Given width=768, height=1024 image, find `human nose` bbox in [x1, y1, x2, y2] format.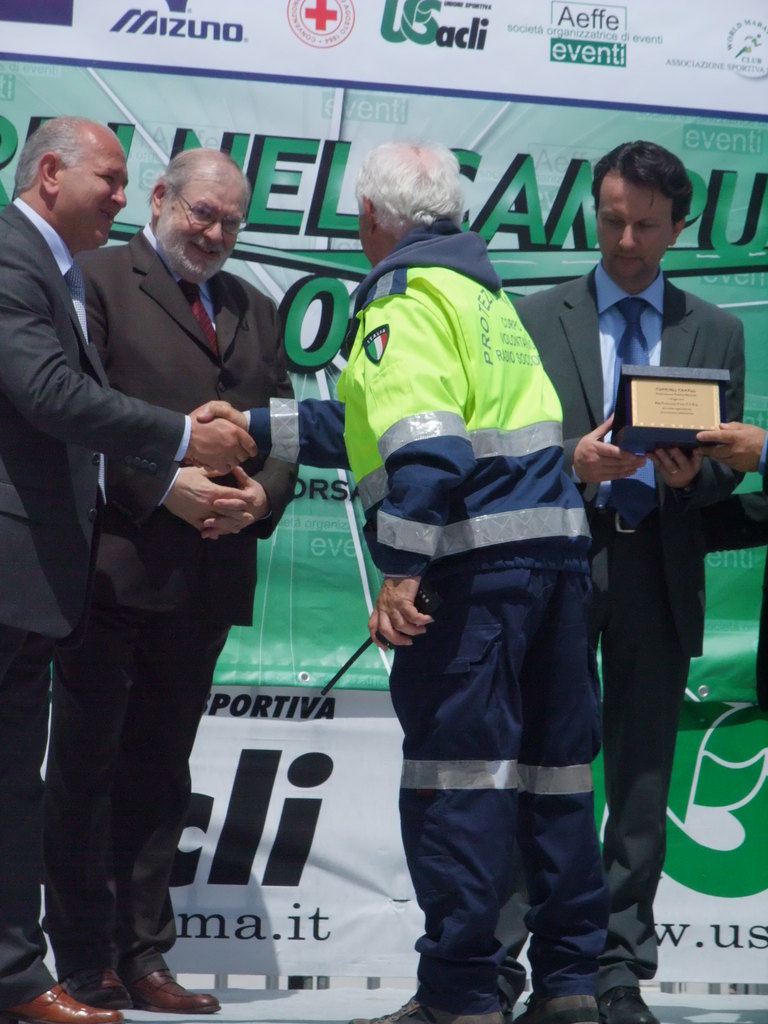
[202, 218, 223, 242].
